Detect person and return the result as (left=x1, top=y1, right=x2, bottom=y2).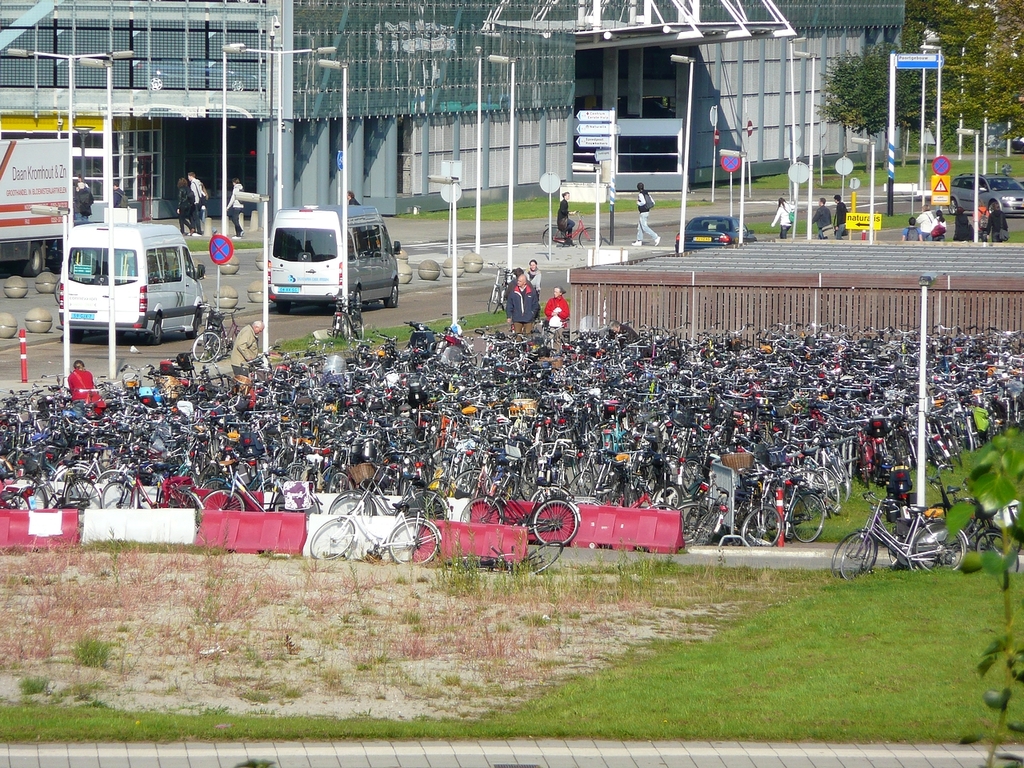
(left=834, top=194, right=846, bottom=240).
